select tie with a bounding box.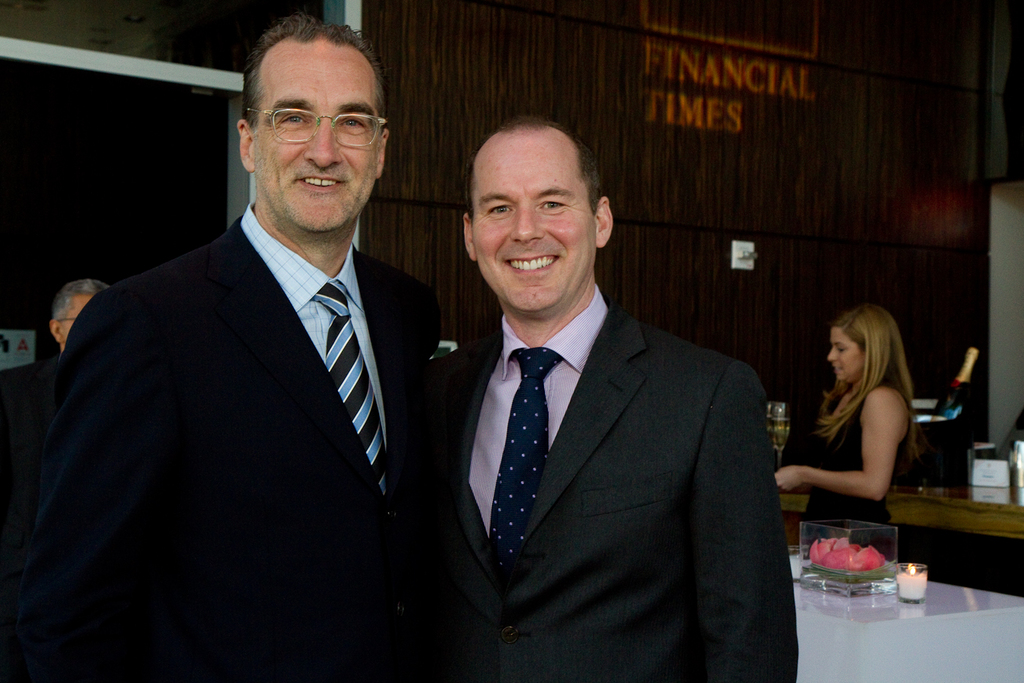
box=[489, 349, 565, 558].
